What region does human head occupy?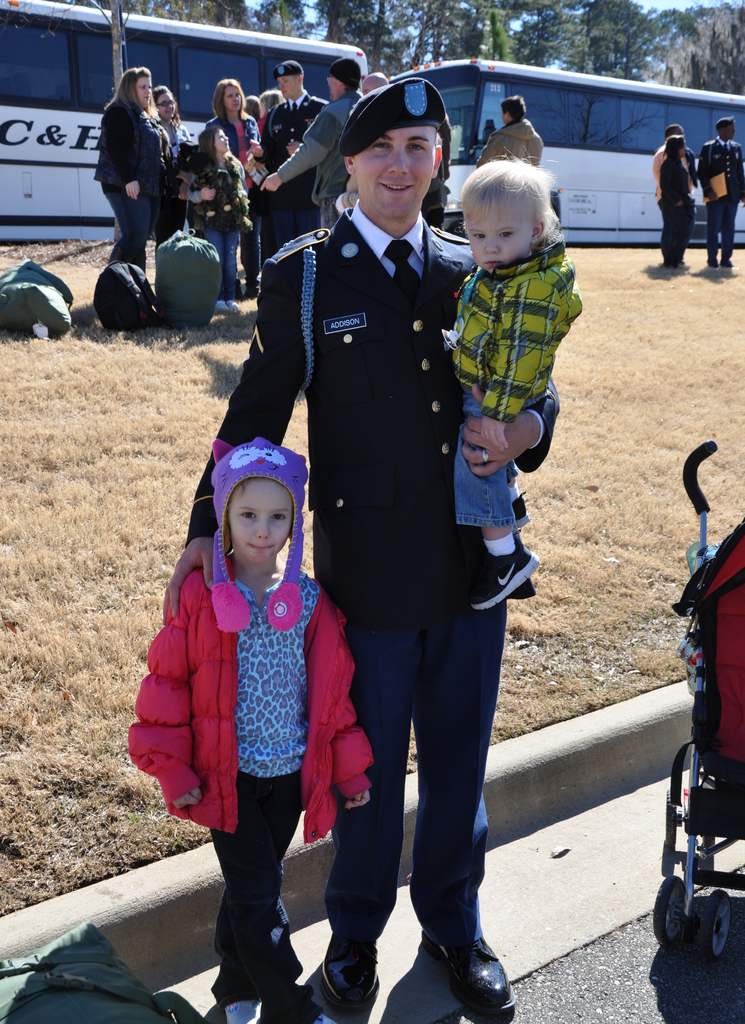
[left=121, top=67, right=153, bottom=102].
